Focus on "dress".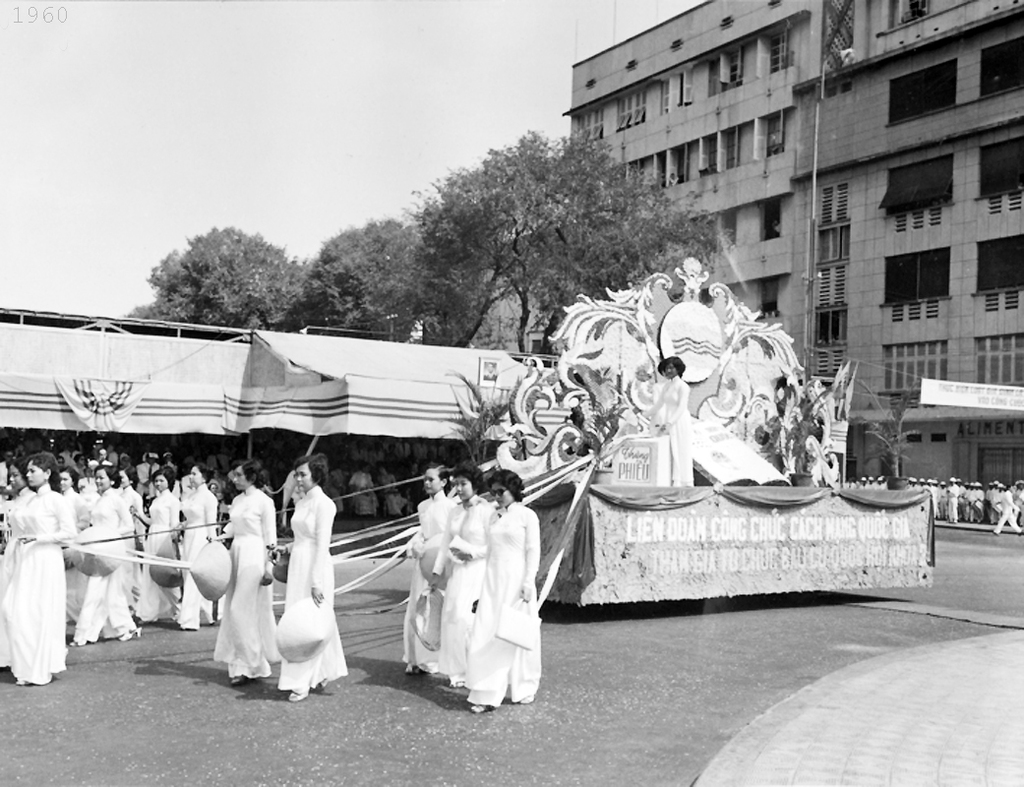
Focused at bbox=(56, 491, 86, 636).
